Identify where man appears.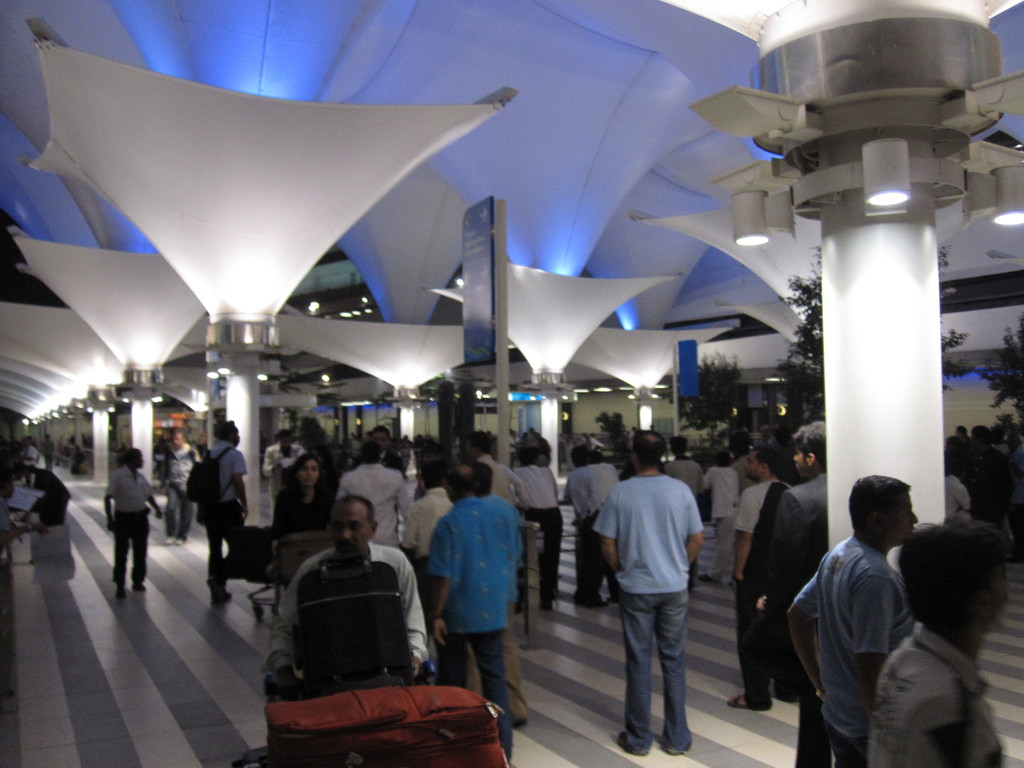
Appears at {"left": 668, "top": 436, "right": 705, "bottom": 584}.
